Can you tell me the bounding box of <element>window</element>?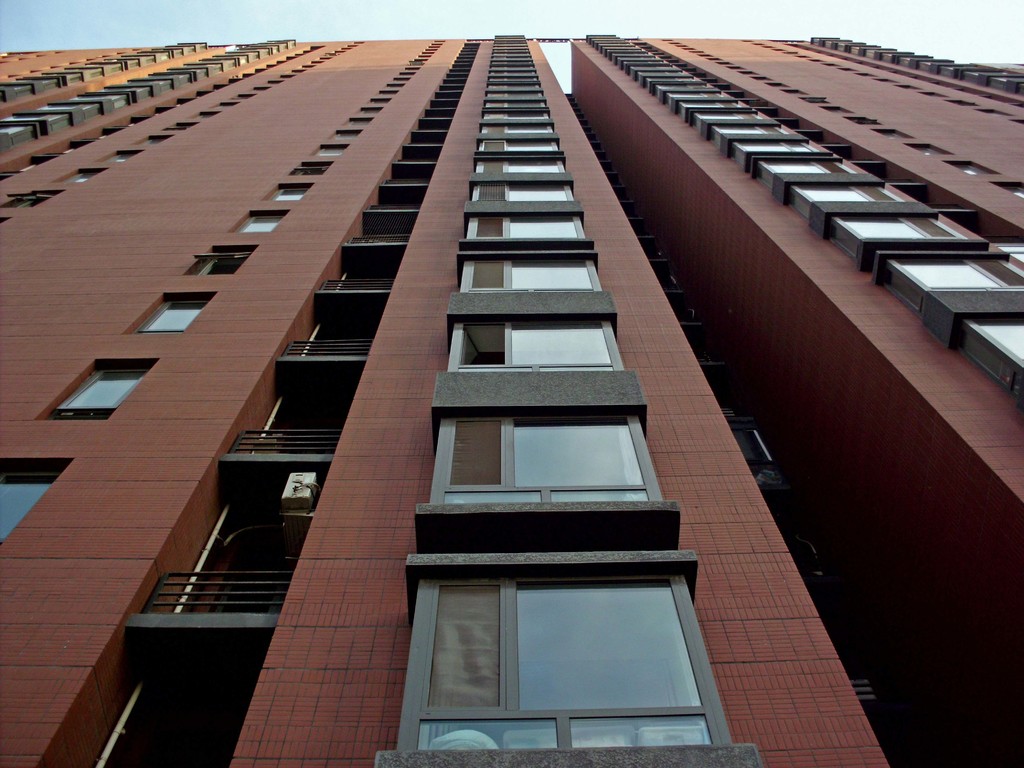
select_region(289, 159, 334, 179).
